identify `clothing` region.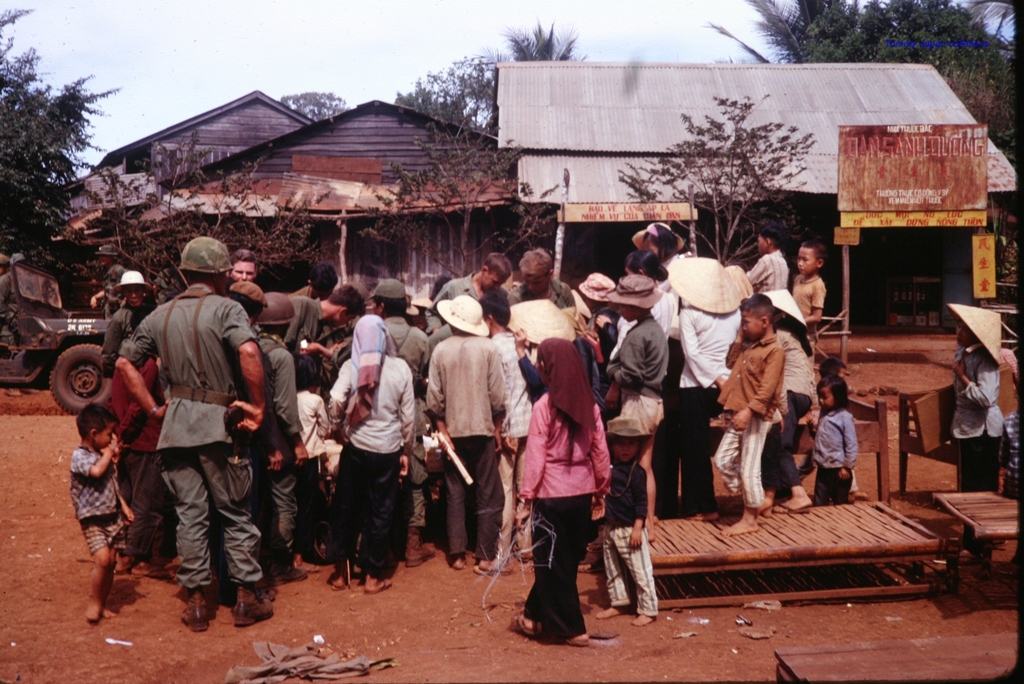
Region: 740, 242, 798, 297.
